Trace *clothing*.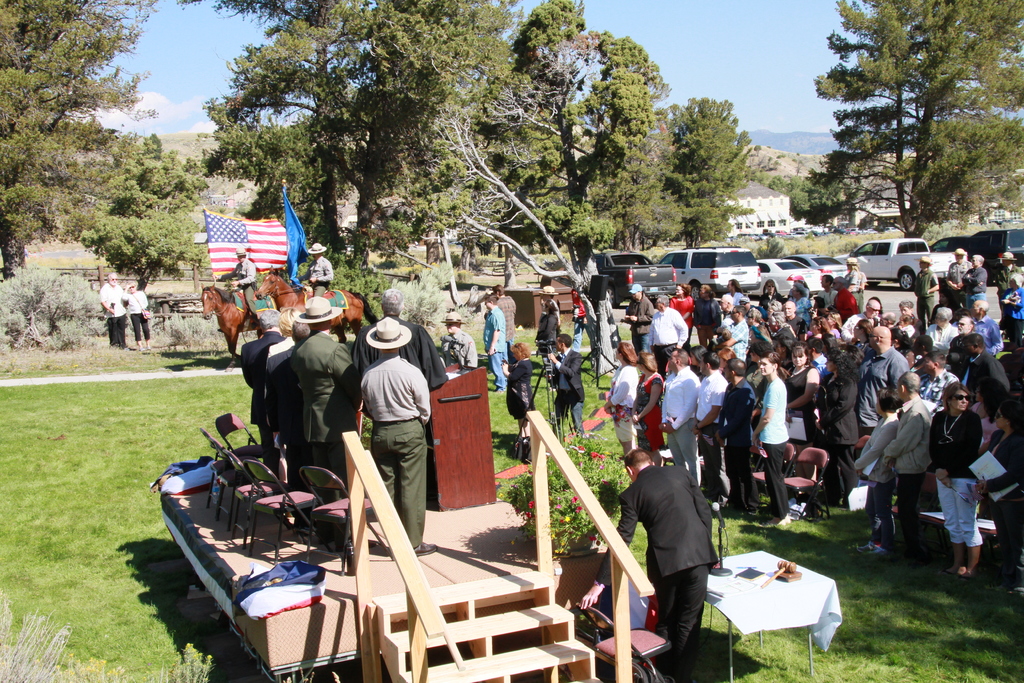
Traced to pyautogui.locateOnScreen(545, 347, 587, 441).
